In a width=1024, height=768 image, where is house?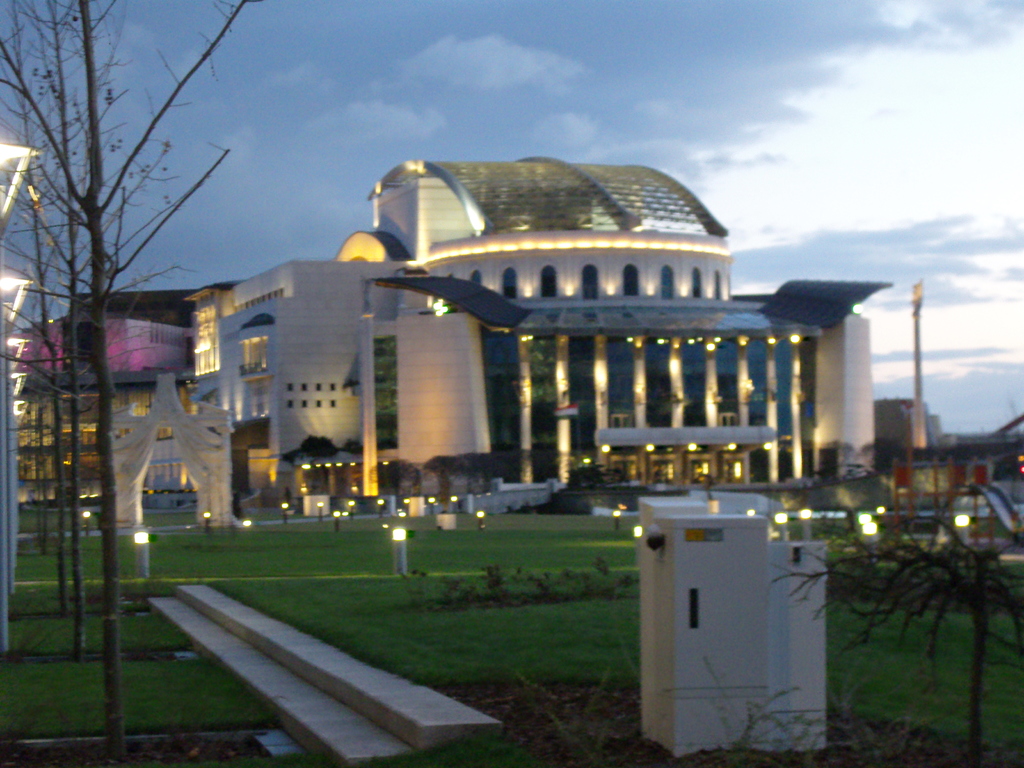
<region>19, 157, 886, 541</region>.
